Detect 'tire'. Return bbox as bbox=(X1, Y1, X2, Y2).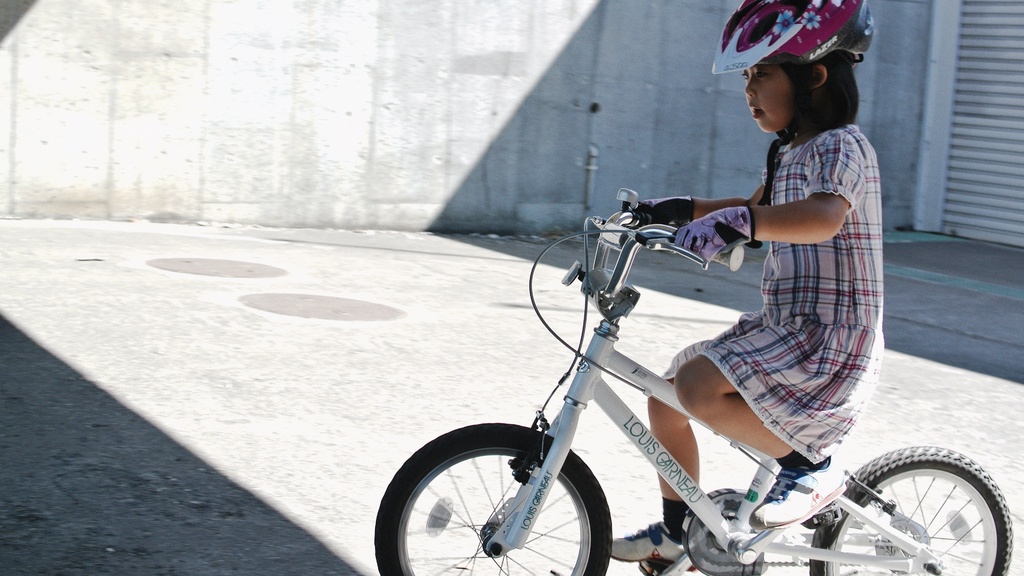
bbox=(808, 445, 1011, 575).
